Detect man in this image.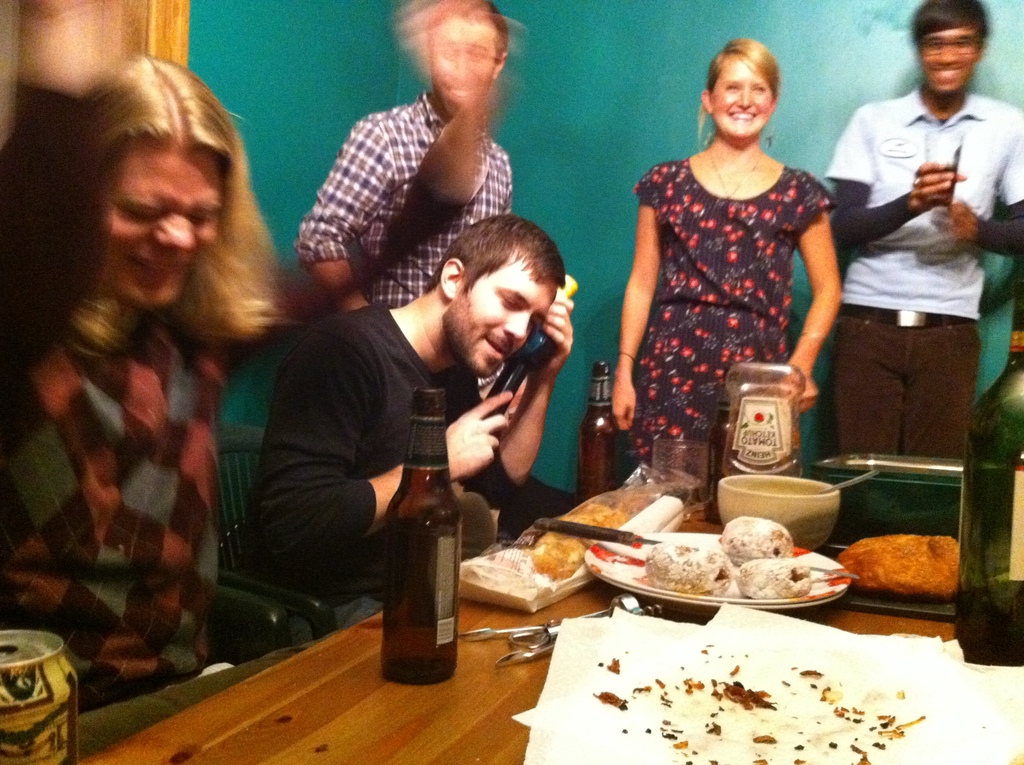
Detection: (left=820, top=1, right=1008, bottom=501).
